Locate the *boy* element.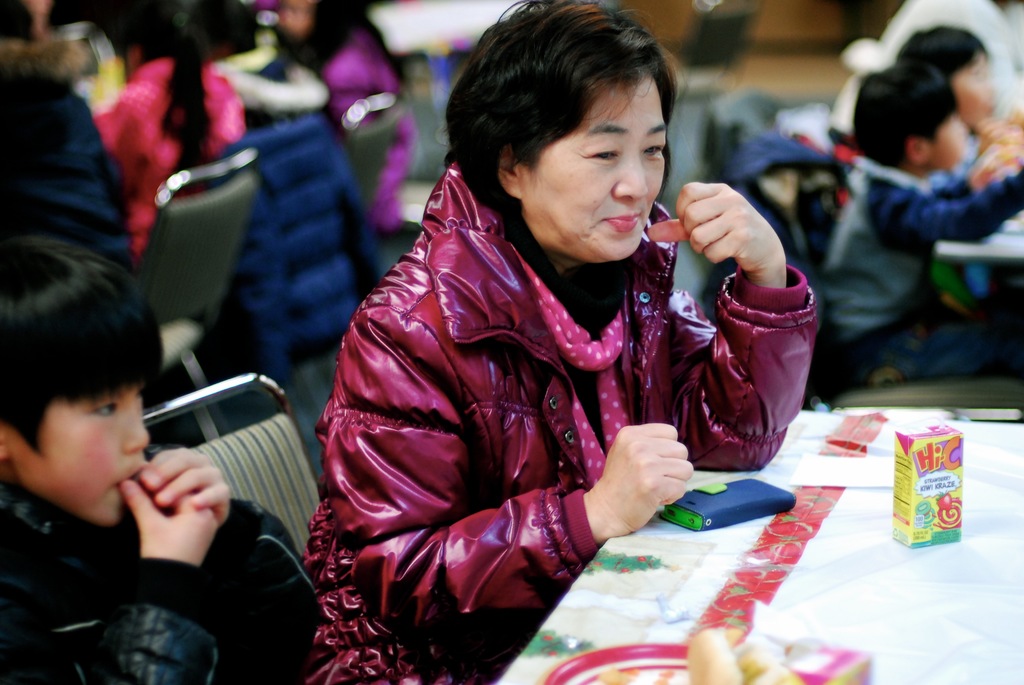
Element bbox: <region>0, 177, 208, 646</region>.
